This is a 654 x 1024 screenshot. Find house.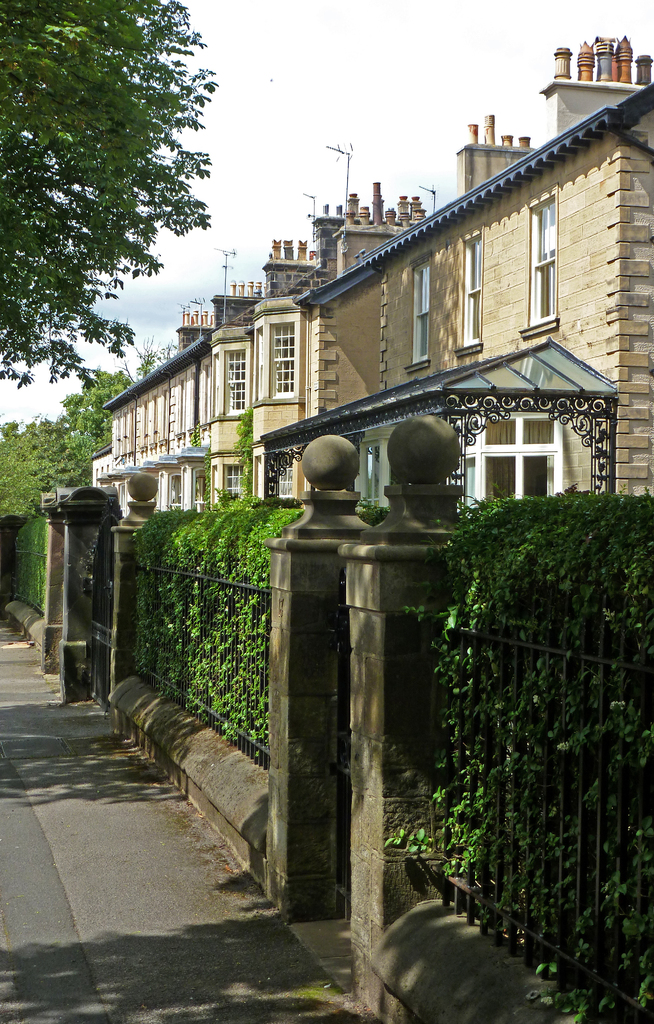
Bounding box: l=101, t=51, r=637, b=900.
